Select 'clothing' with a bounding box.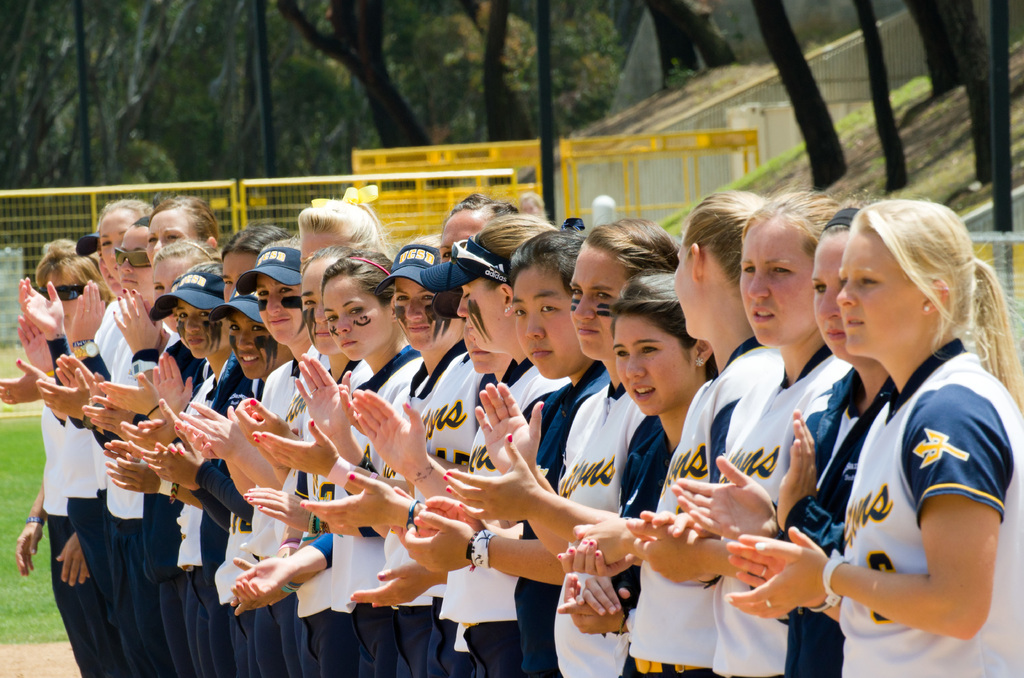
<box>795,310,1009,656</box>.
